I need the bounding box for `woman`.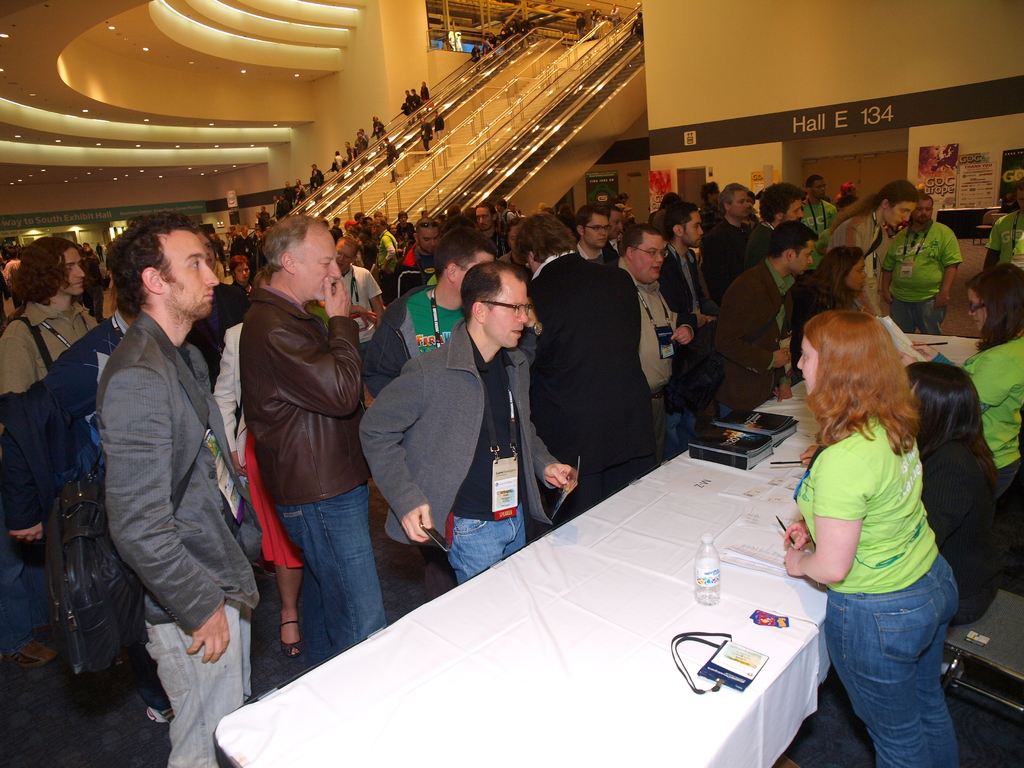
Here it is: bbox=[765, 292, 980, 767].
